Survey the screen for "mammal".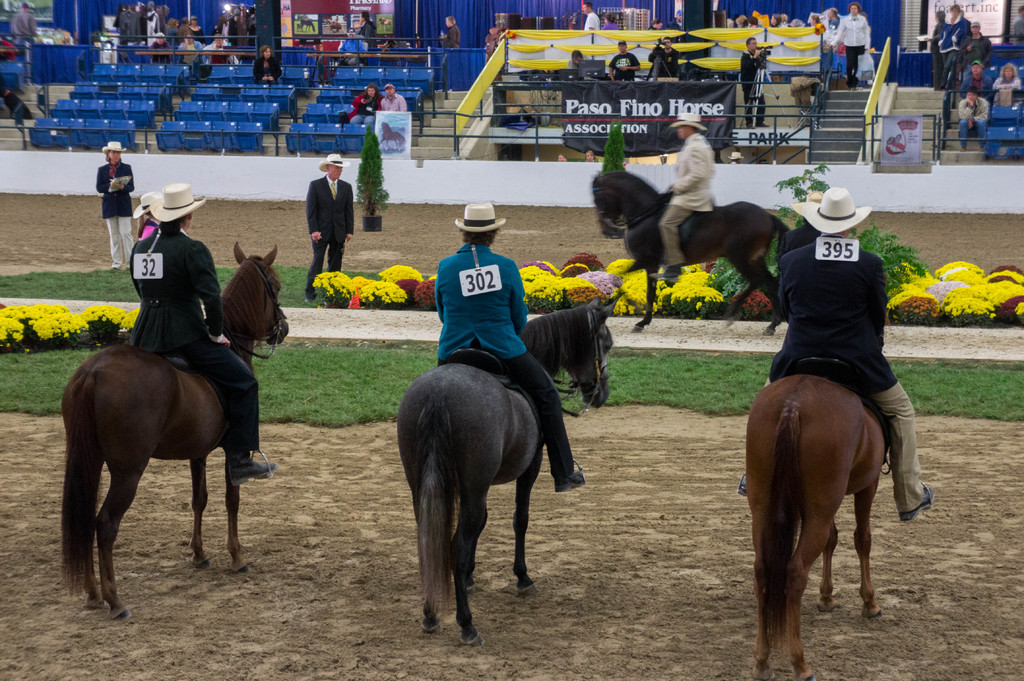
Survey found: locate(739, 35, 767, 129).
